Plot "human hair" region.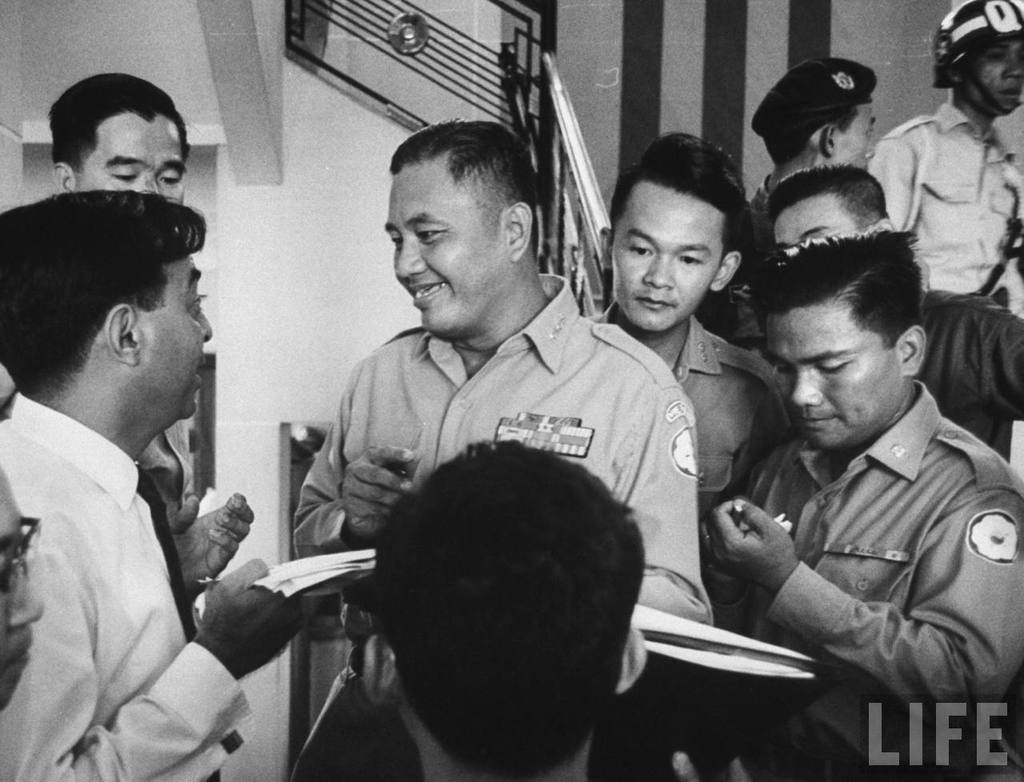
Plotted at <region>364, 434, 653, 753</region>.
